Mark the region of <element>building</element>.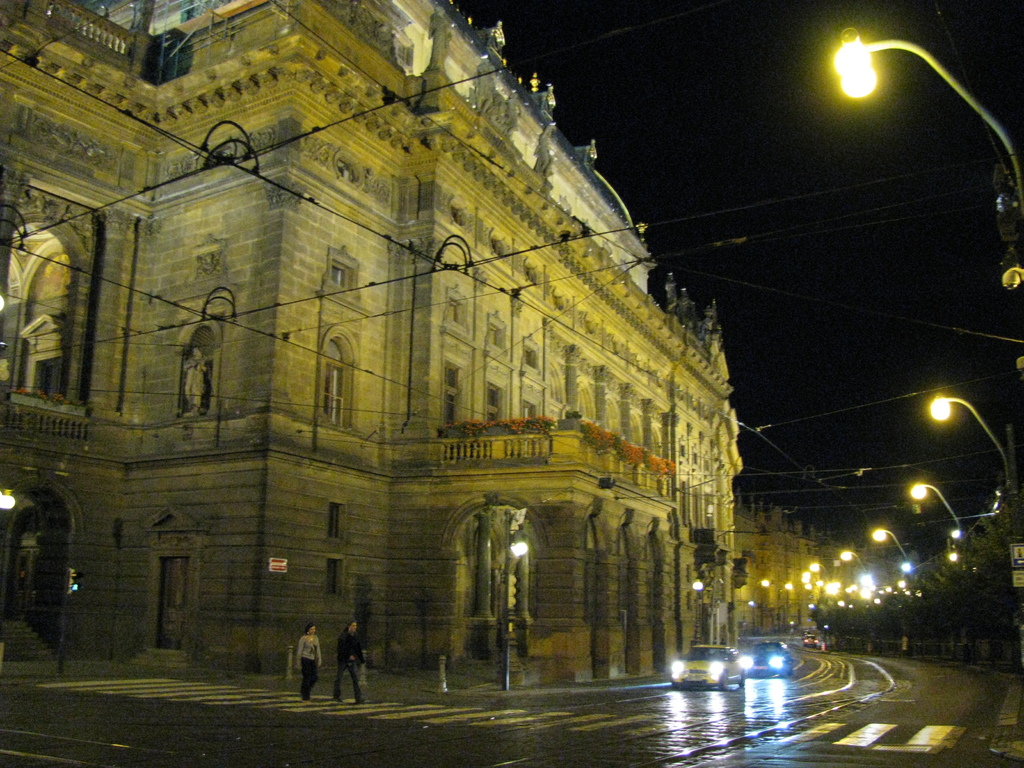
Region: x1=0, y1=0, x2=753, y2=699.
